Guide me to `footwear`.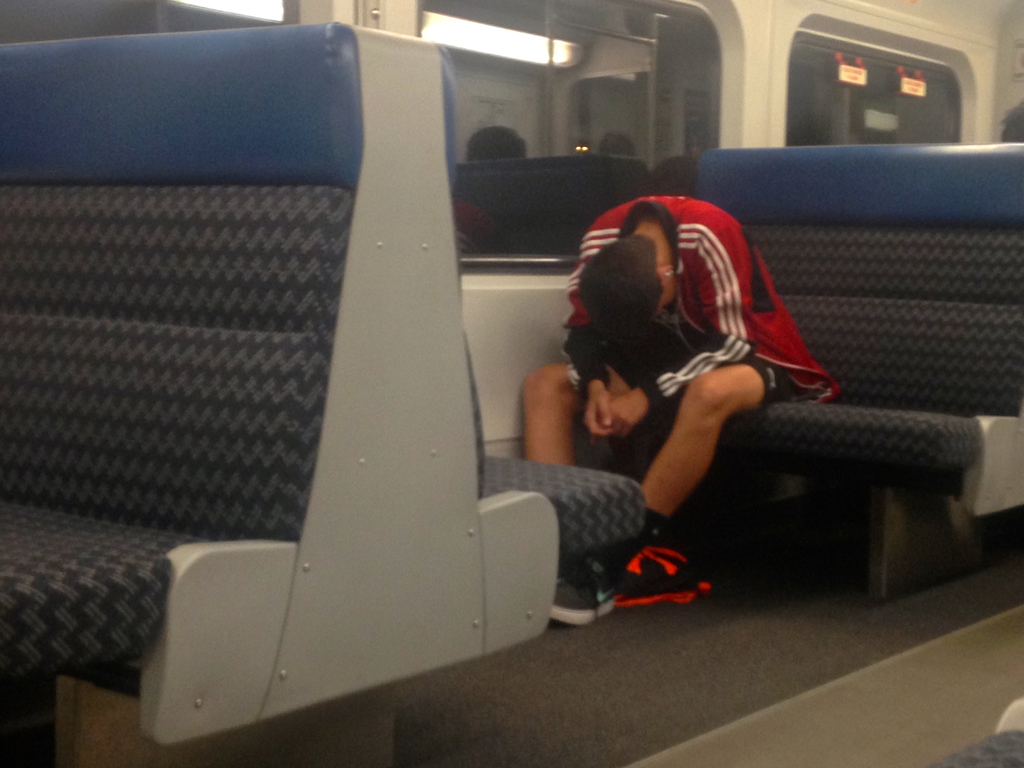
Guidance: bbox=[549, 564, 616, 630].
